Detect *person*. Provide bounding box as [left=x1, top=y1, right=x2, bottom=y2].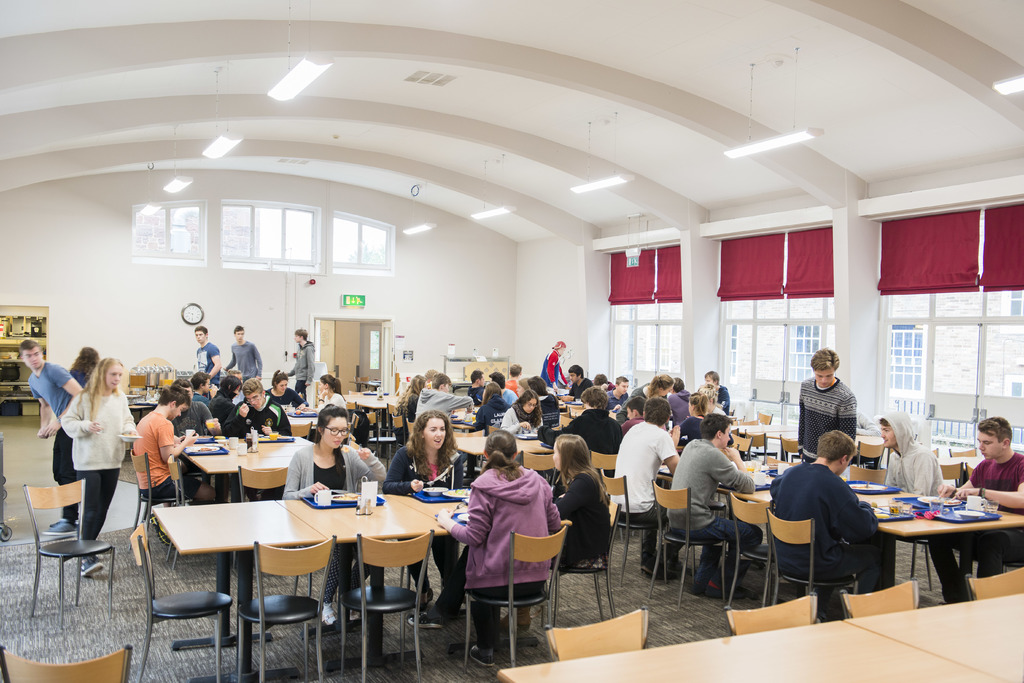
[left=641, top=374, right=690, bottom=424].
